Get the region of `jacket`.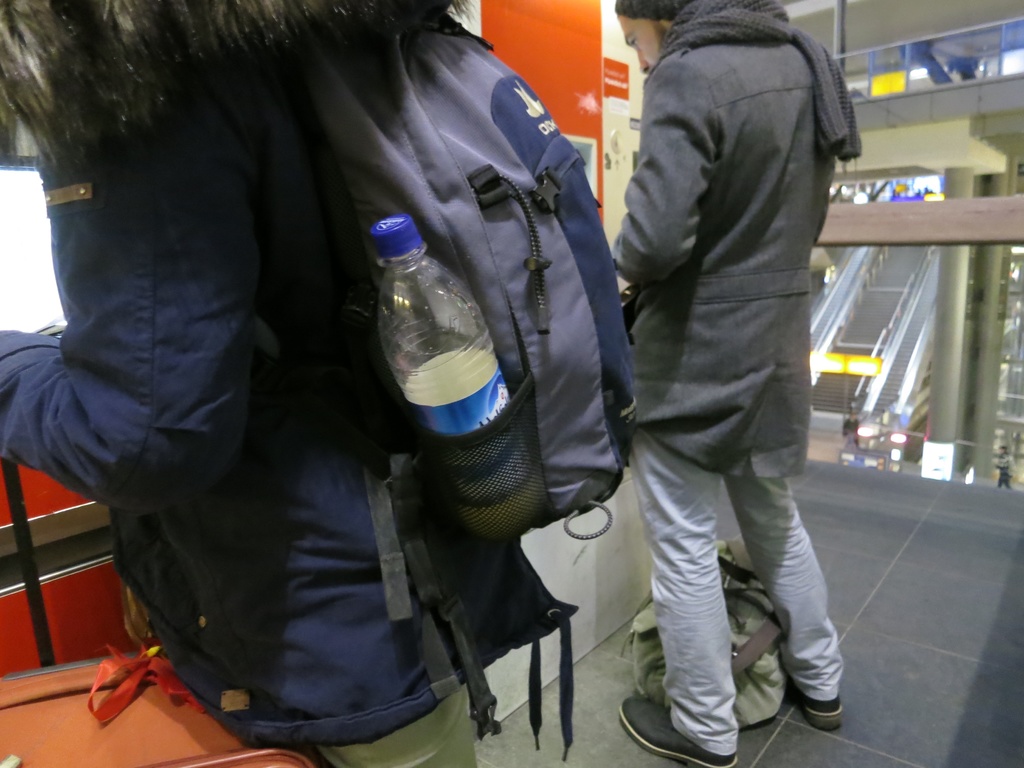
bbox=(0, 48, 584, 762).
